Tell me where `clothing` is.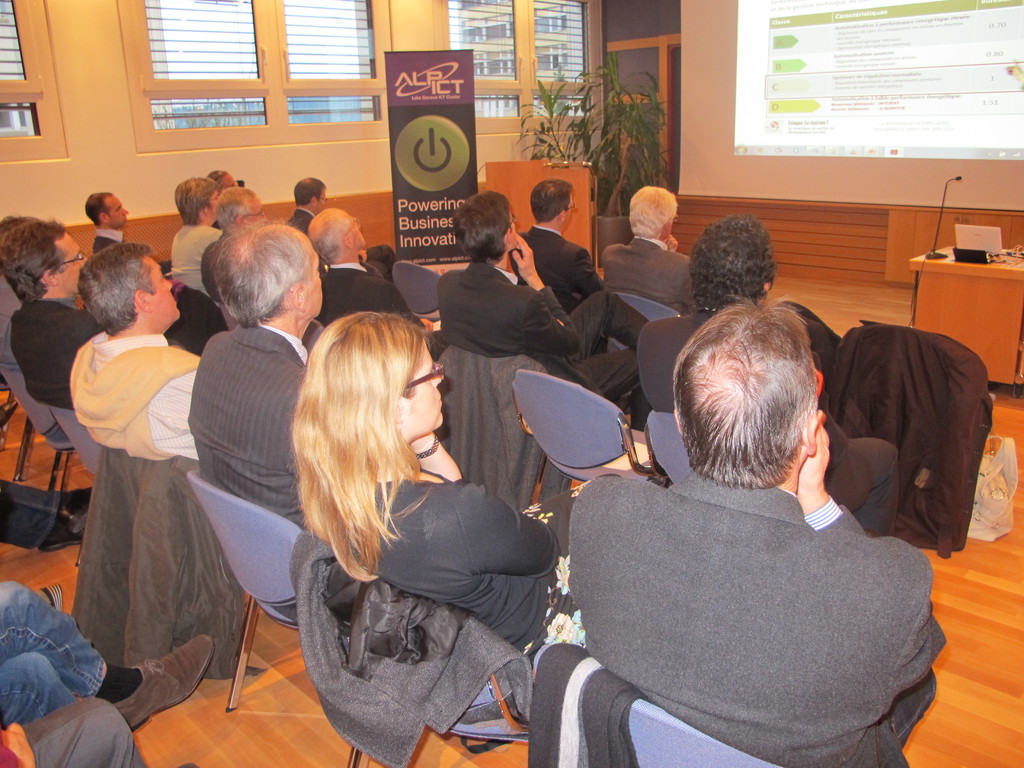
`clothing` is at <box>63,437,244,683</box>.
